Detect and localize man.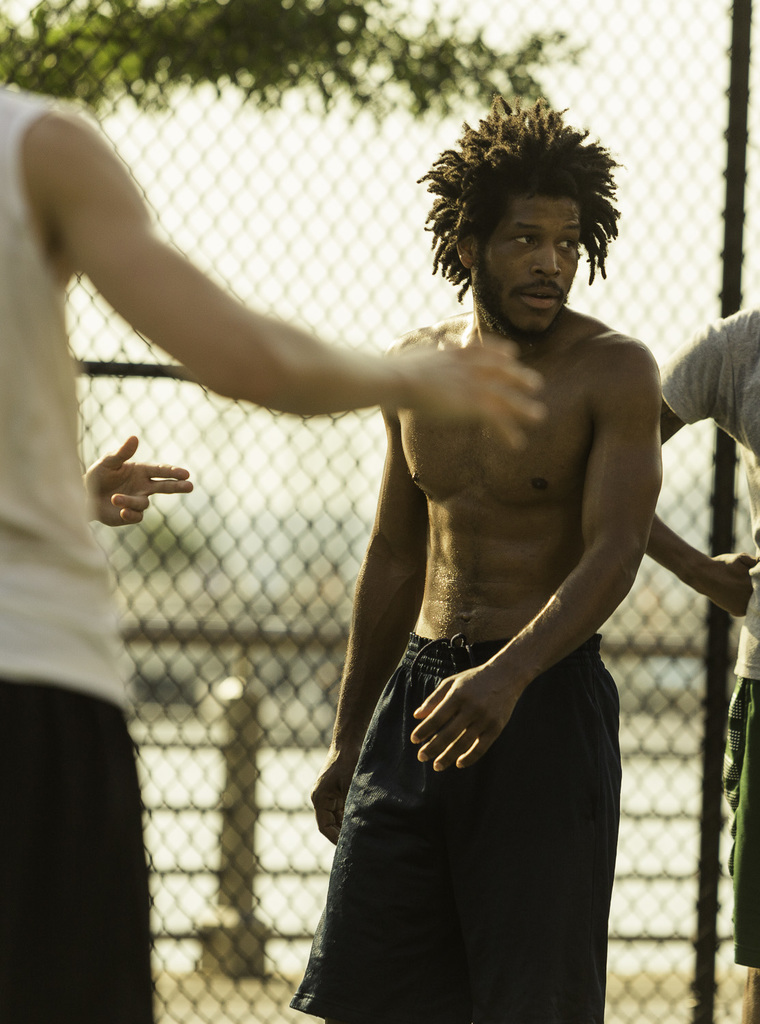
Localized at 638, 299, 759, 1023.
